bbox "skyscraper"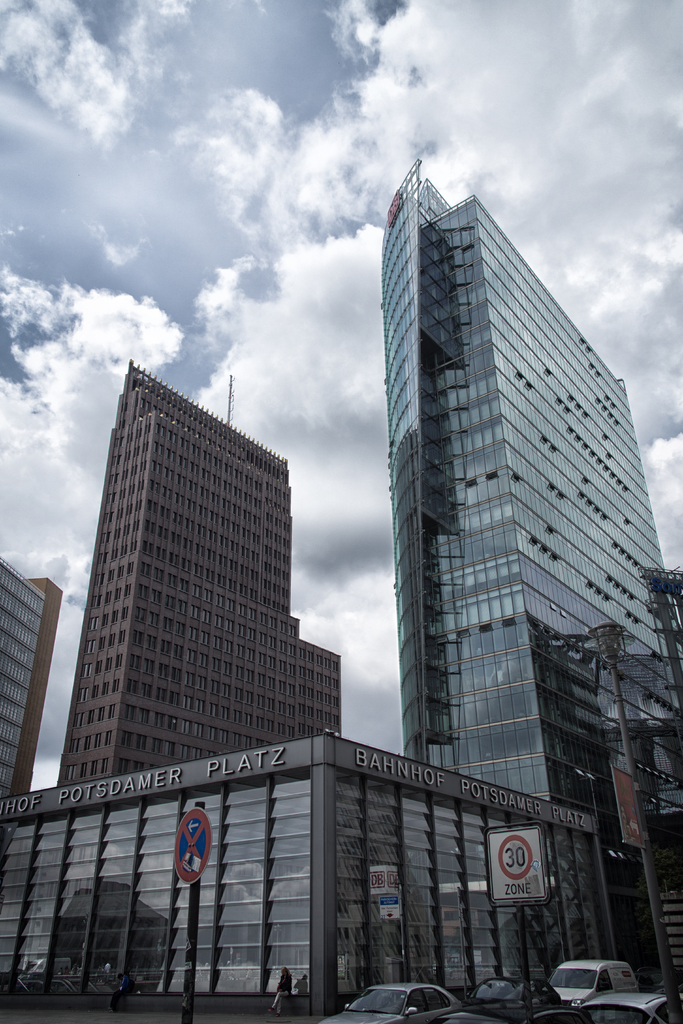
bbox(381, 161, 670, 860)
